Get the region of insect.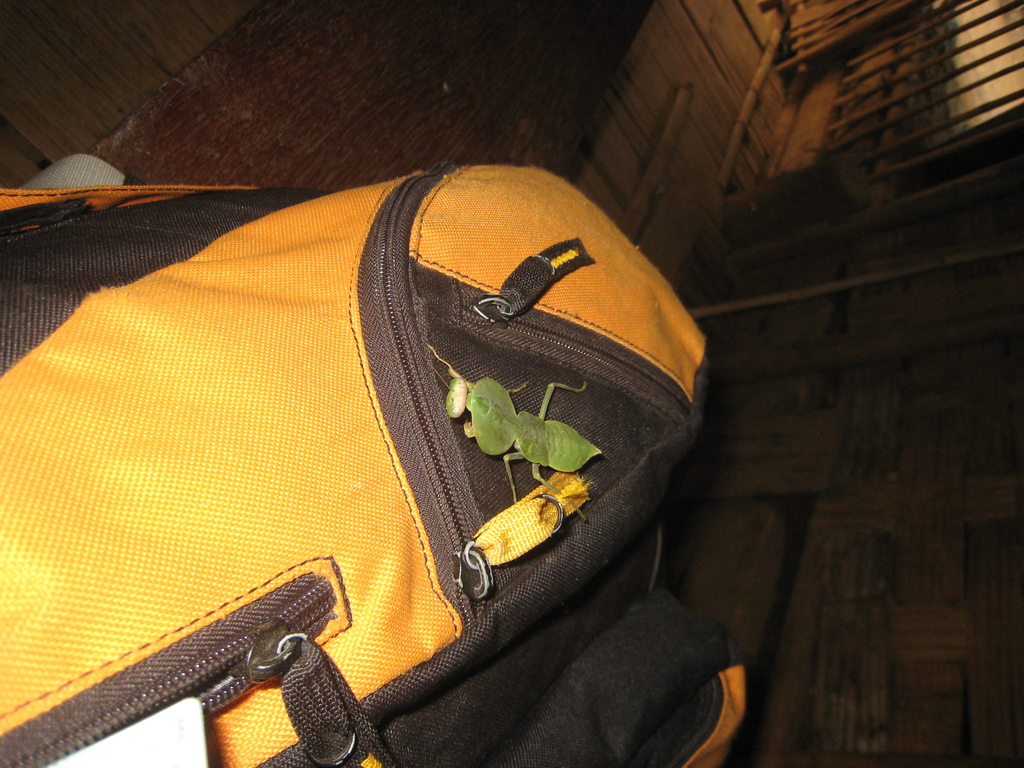
pyautogui.locateOnScreen(427, 341, 607, 524).
